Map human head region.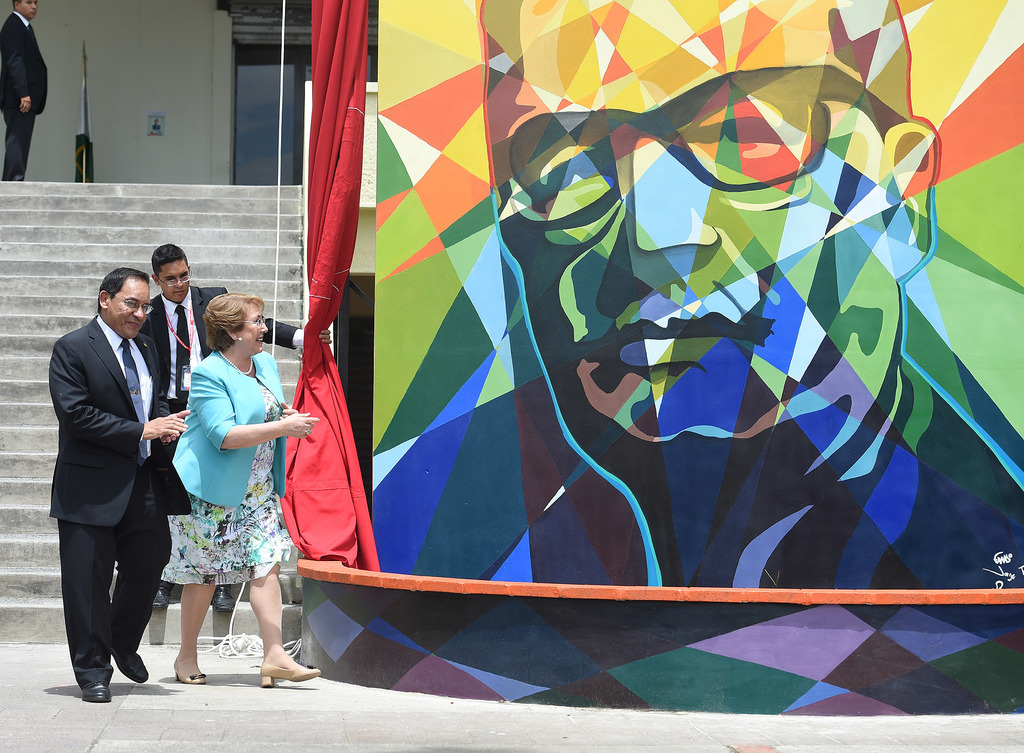
Mapped to bbox=(488, 0, 945, 486).
